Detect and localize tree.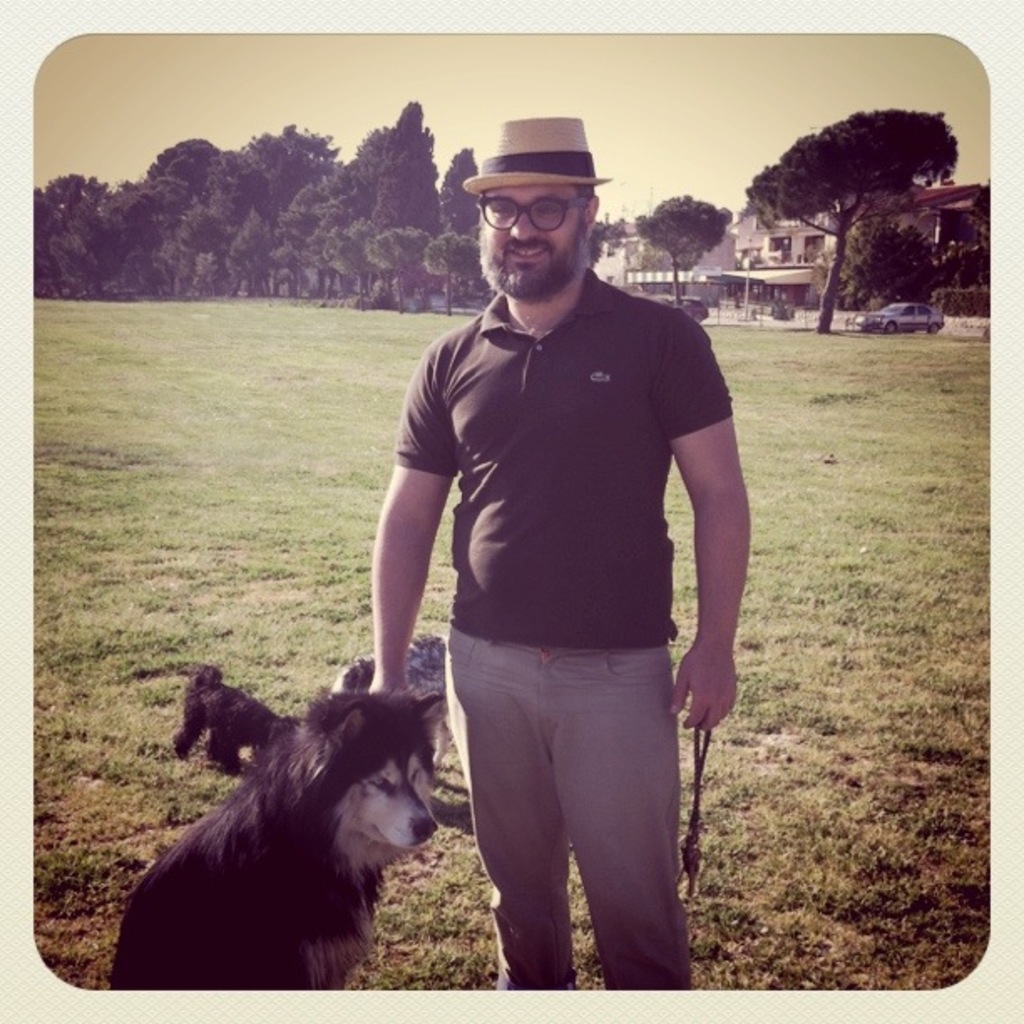
Localized at 634:191:724:306.
